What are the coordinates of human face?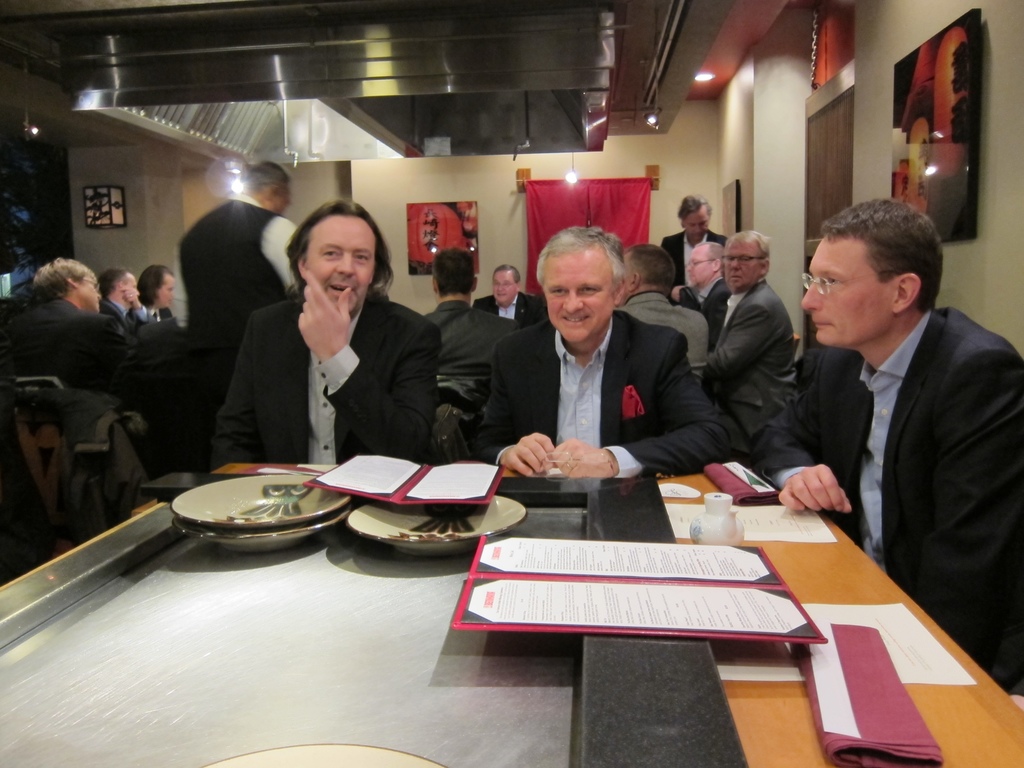
271 182 291 214.
